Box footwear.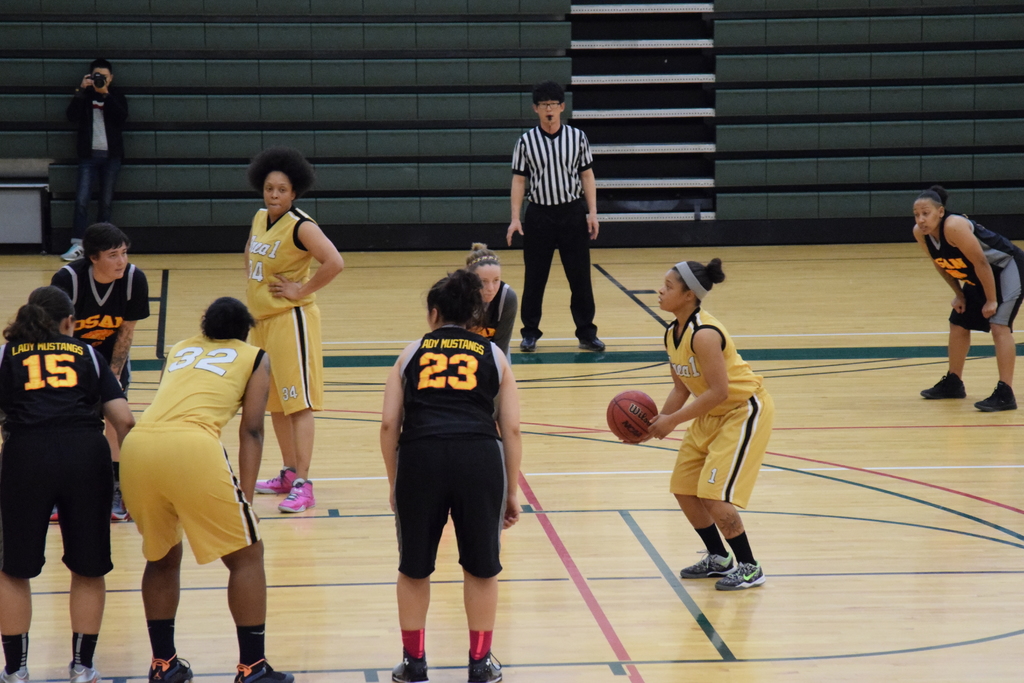
[682,549,736,578].
